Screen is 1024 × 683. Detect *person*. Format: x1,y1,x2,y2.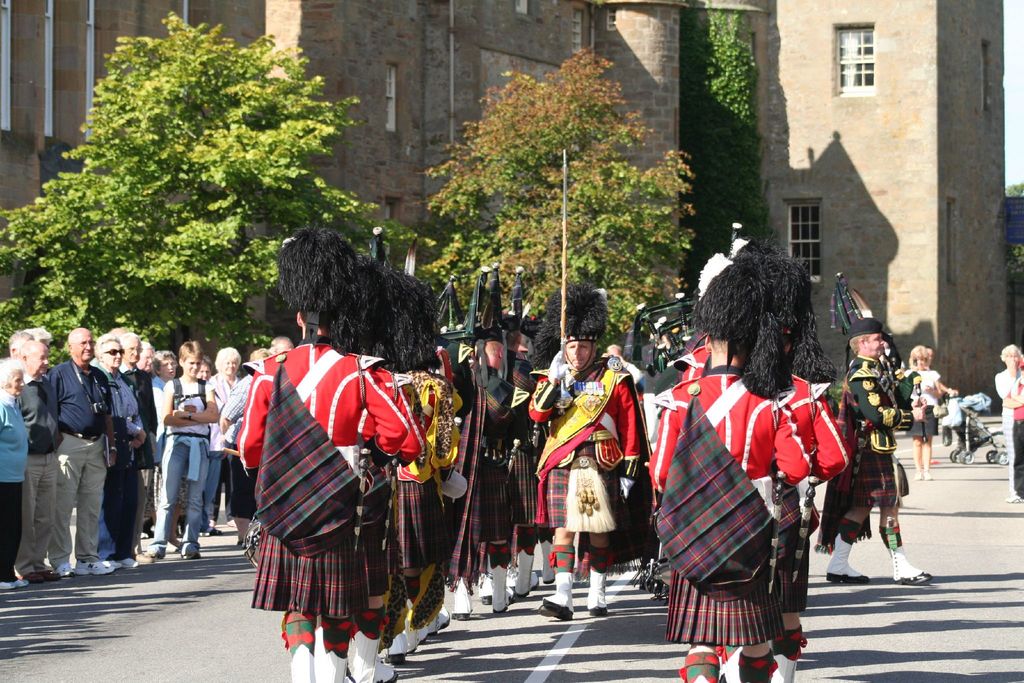
206,342,245,536.
